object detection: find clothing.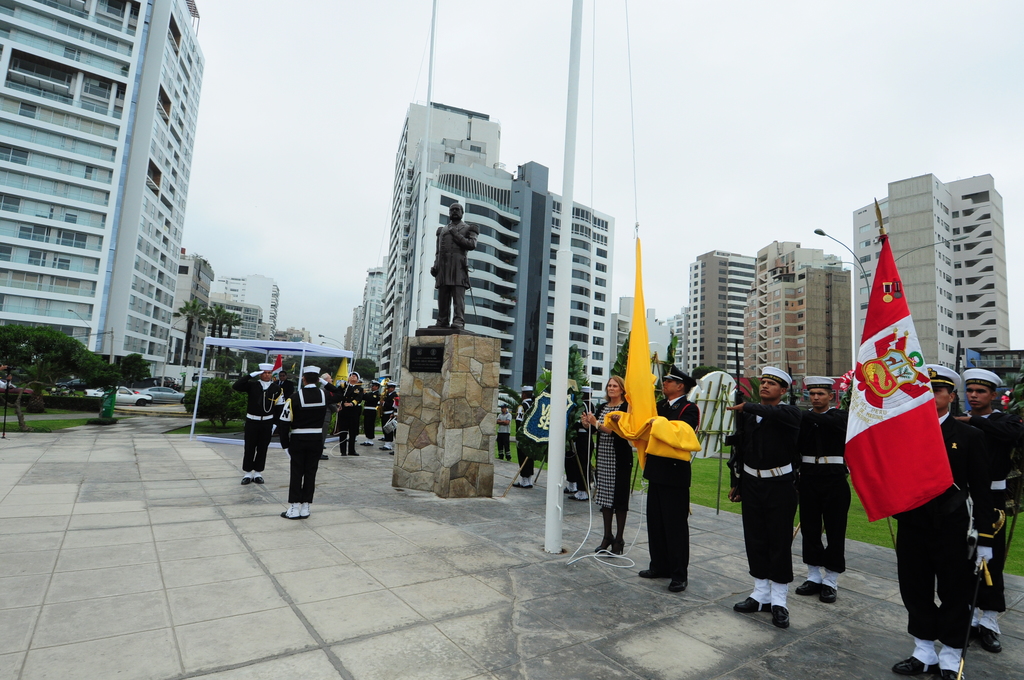
region(289, 380, 344, 429).
